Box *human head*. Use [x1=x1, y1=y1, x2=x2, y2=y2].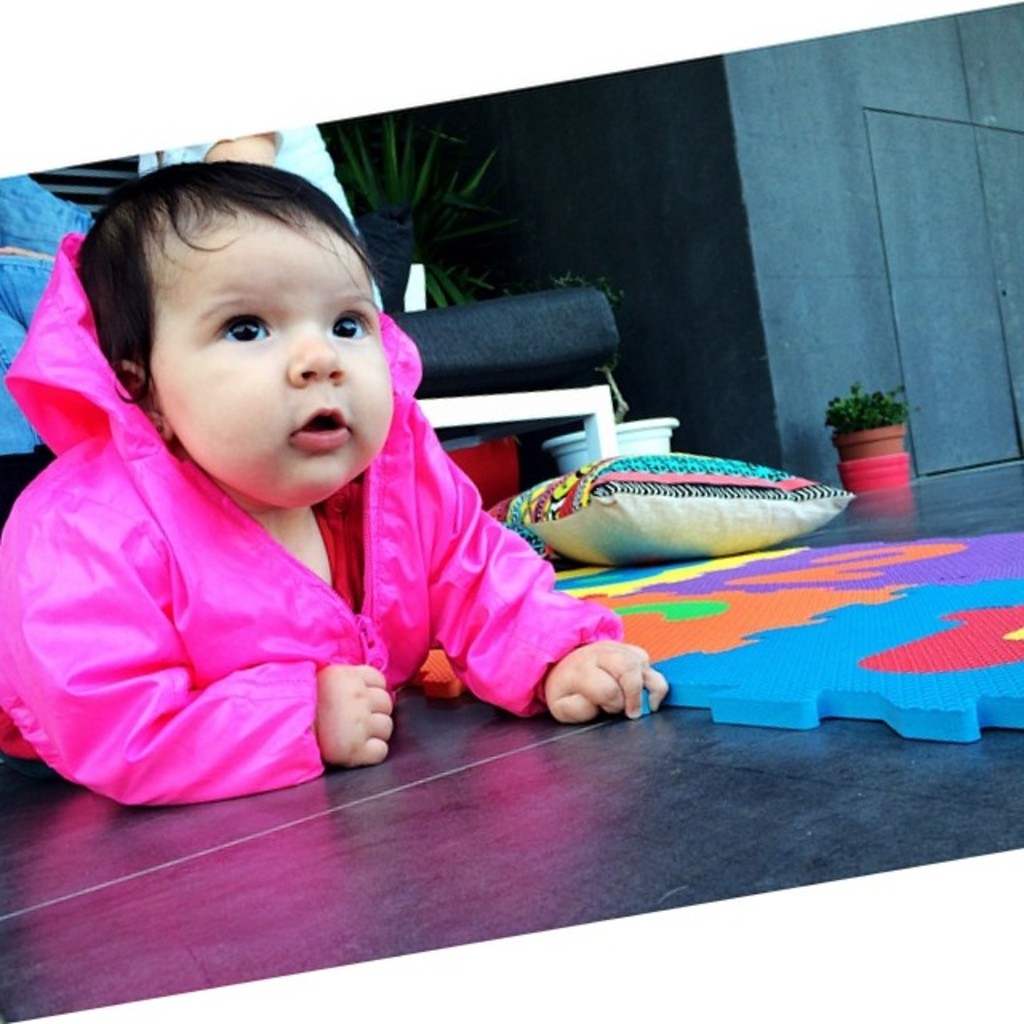
[x1=134, y1=166, x2=411, y2=461].
